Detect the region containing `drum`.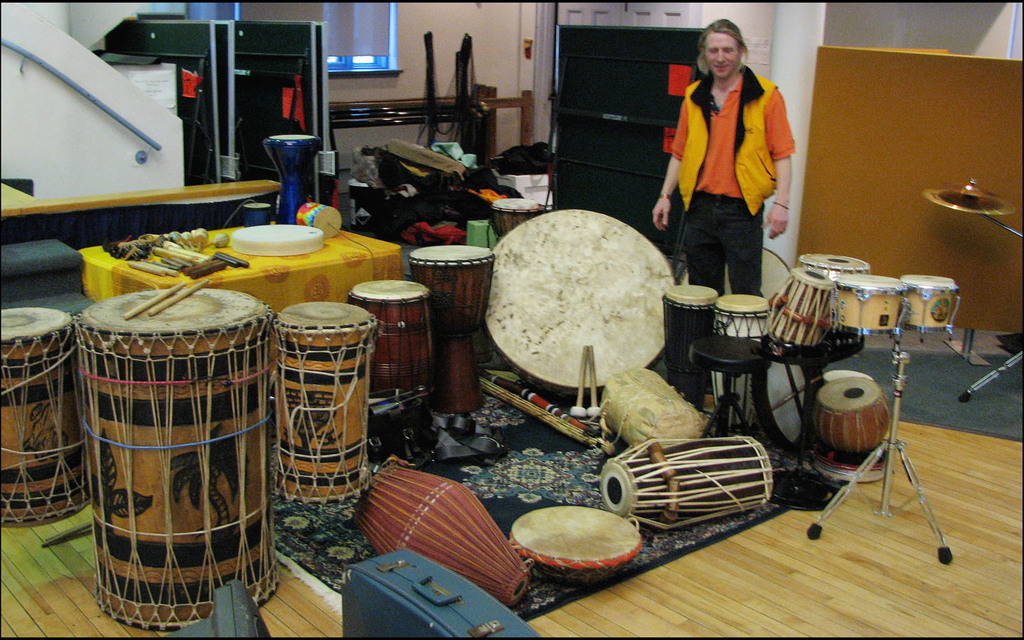
region(338, 457, 530, 607).
